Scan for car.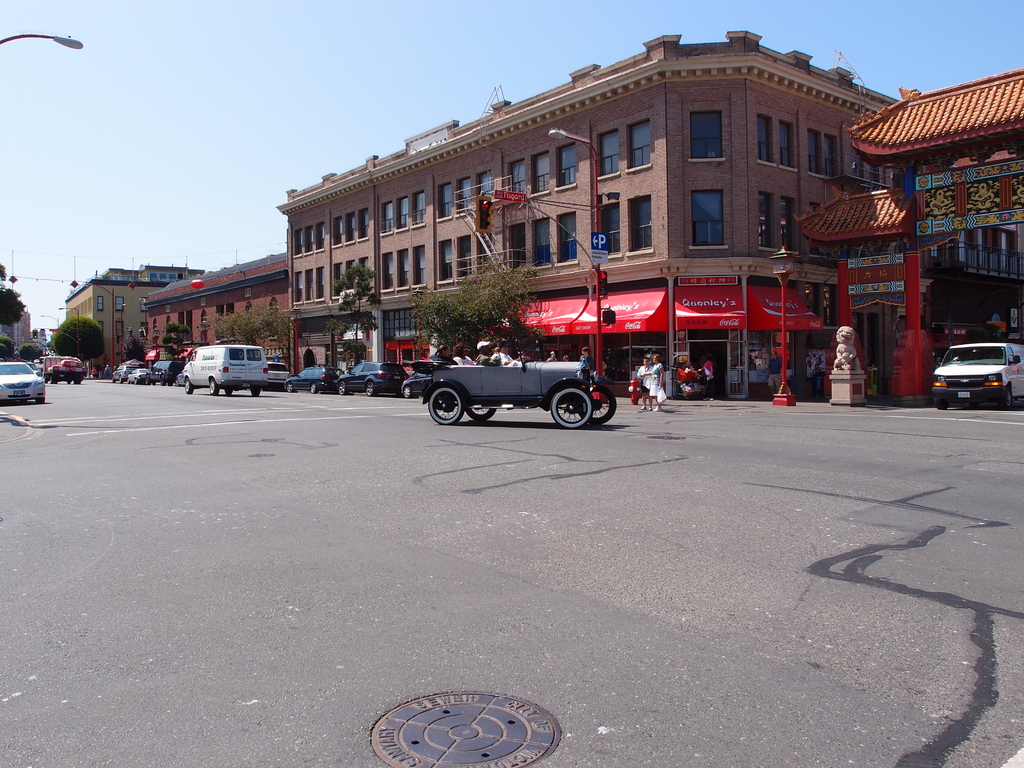
Scan result: [0, 362, 45, 405].
